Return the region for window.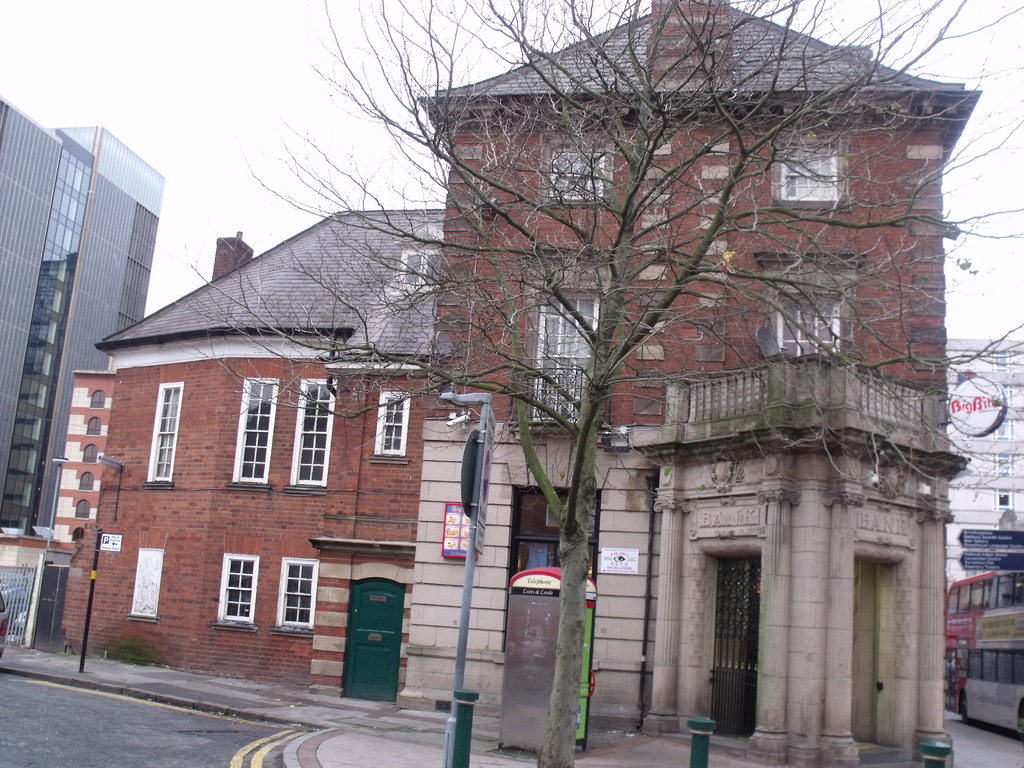
[995, 383, 1014, 413].
